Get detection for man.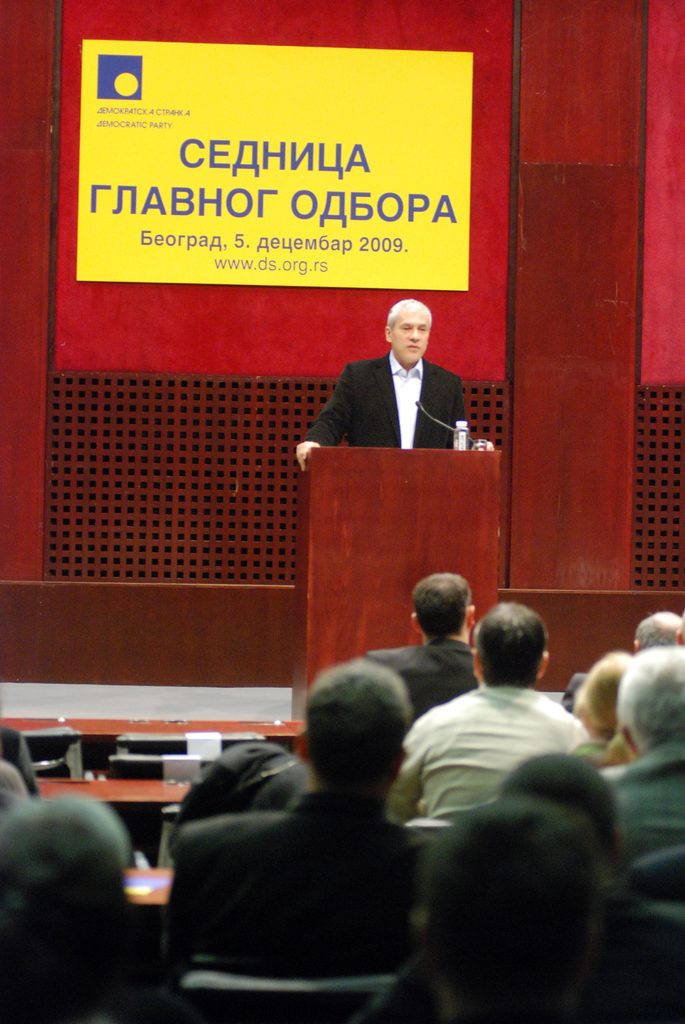
Detection: select_region(0, 796, 182, 1023).
